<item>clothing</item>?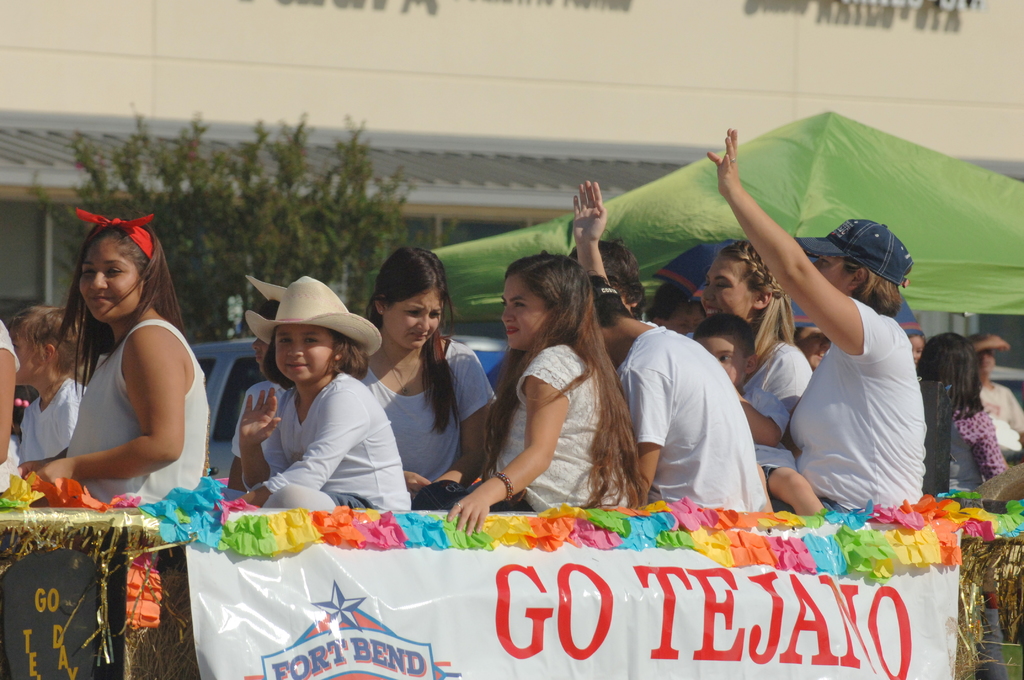
[left=0, top=310, right=20, bottom=496]
